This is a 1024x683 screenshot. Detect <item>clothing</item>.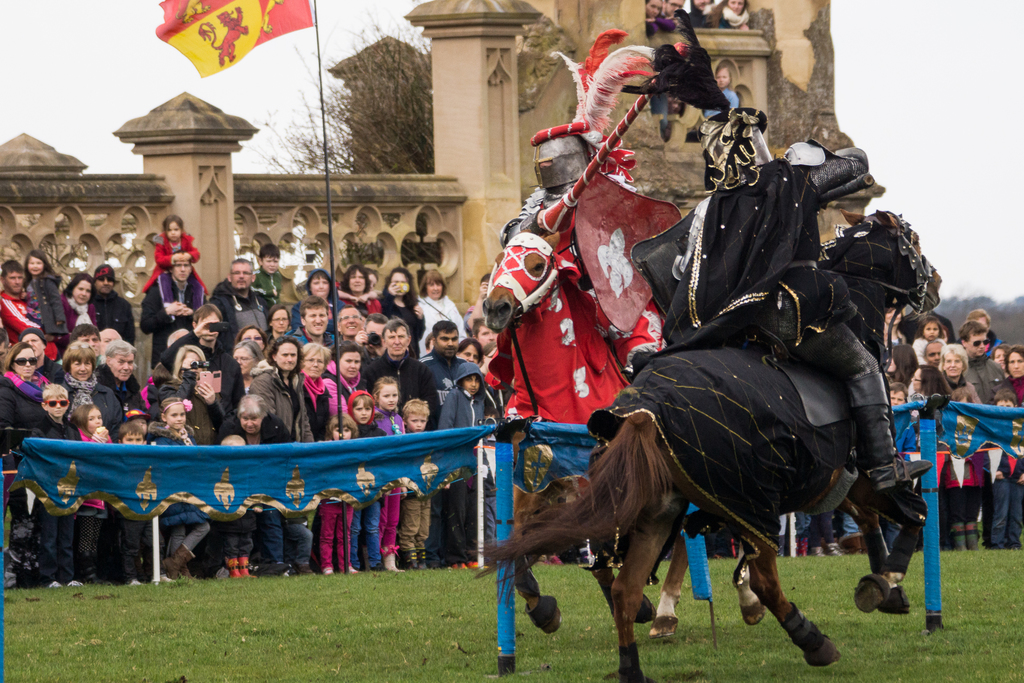
detection(56, 373, 125, 447).
